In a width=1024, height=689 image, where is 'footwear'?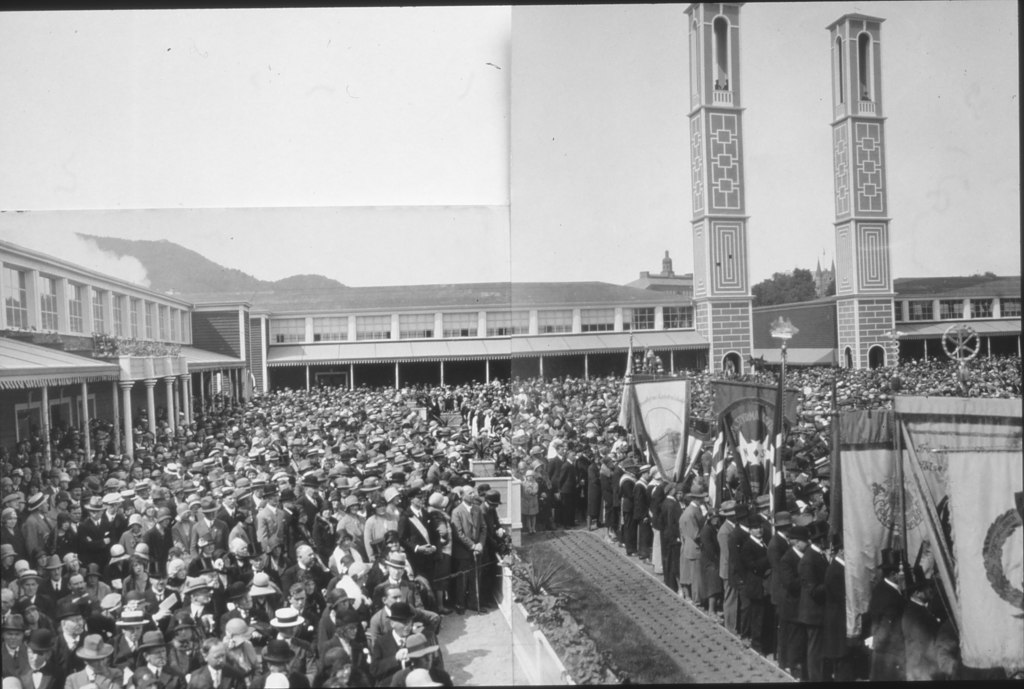
crop(455, 603, 465, 614).
